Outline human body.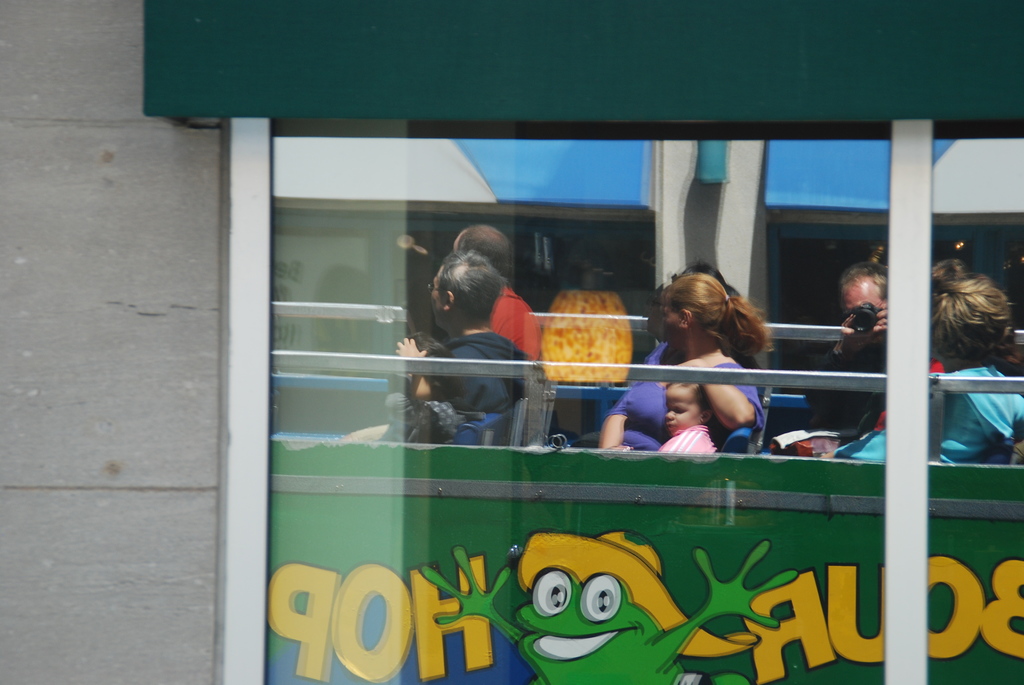
Outline: (396,334,535,415).
